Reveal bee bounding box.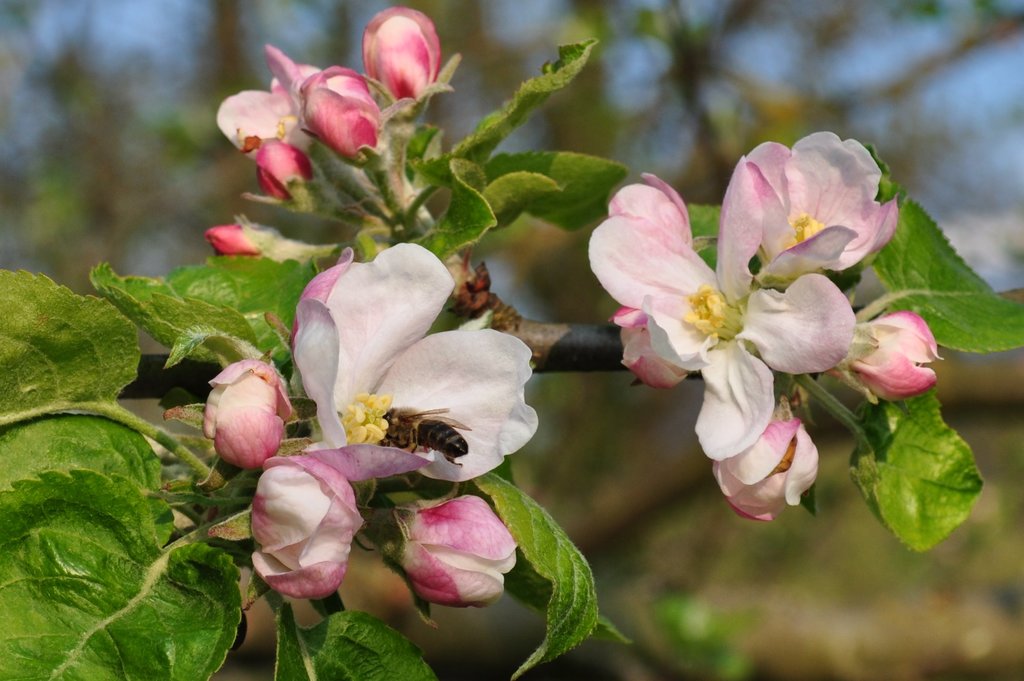
Revealed: left=379, top=406, right=475, bottom=480.
